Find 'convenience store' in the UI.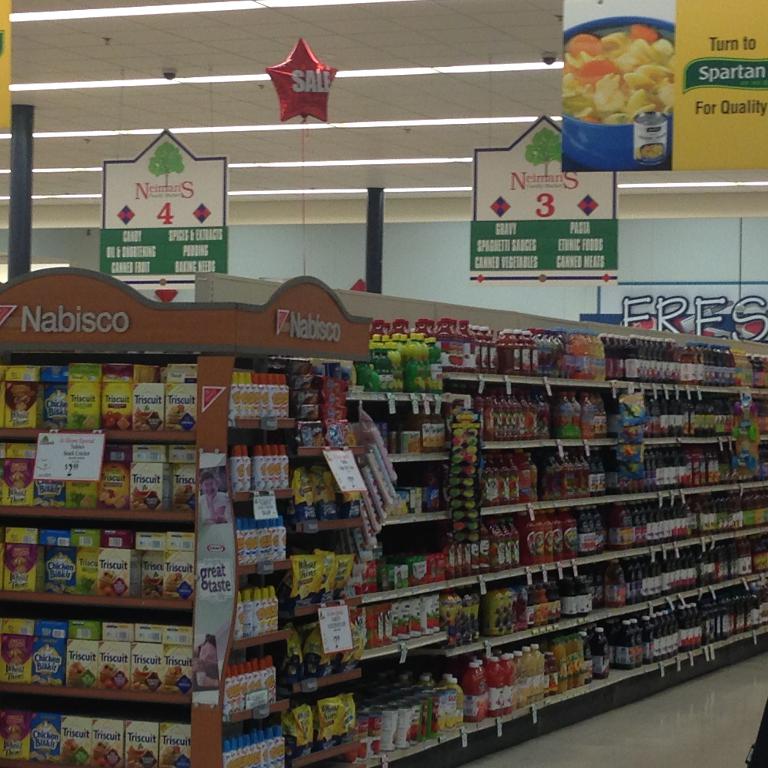
UI element at [0,31,767,767].
